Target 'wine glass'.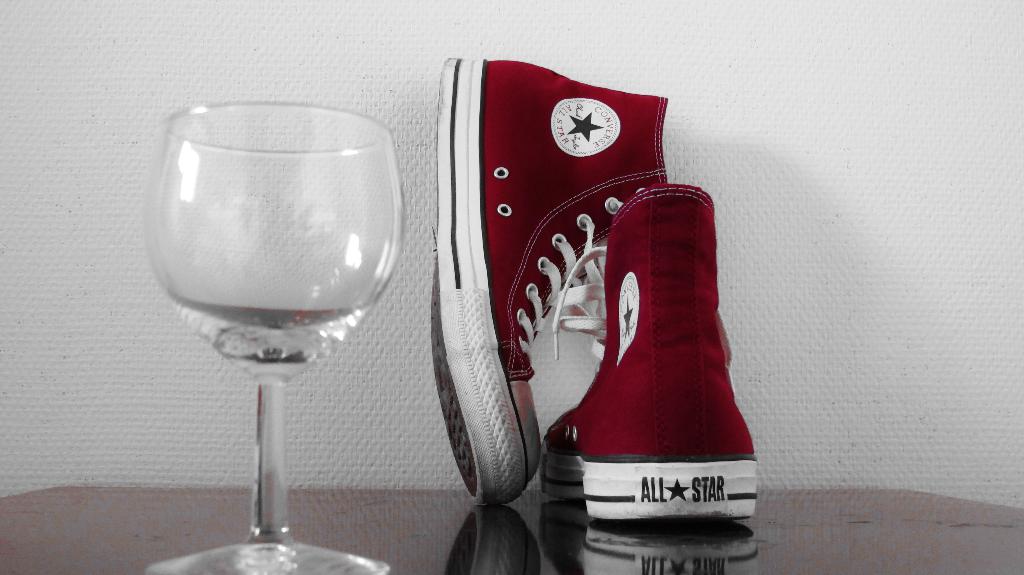
Target region: detection(144, 98, 409, 574).
